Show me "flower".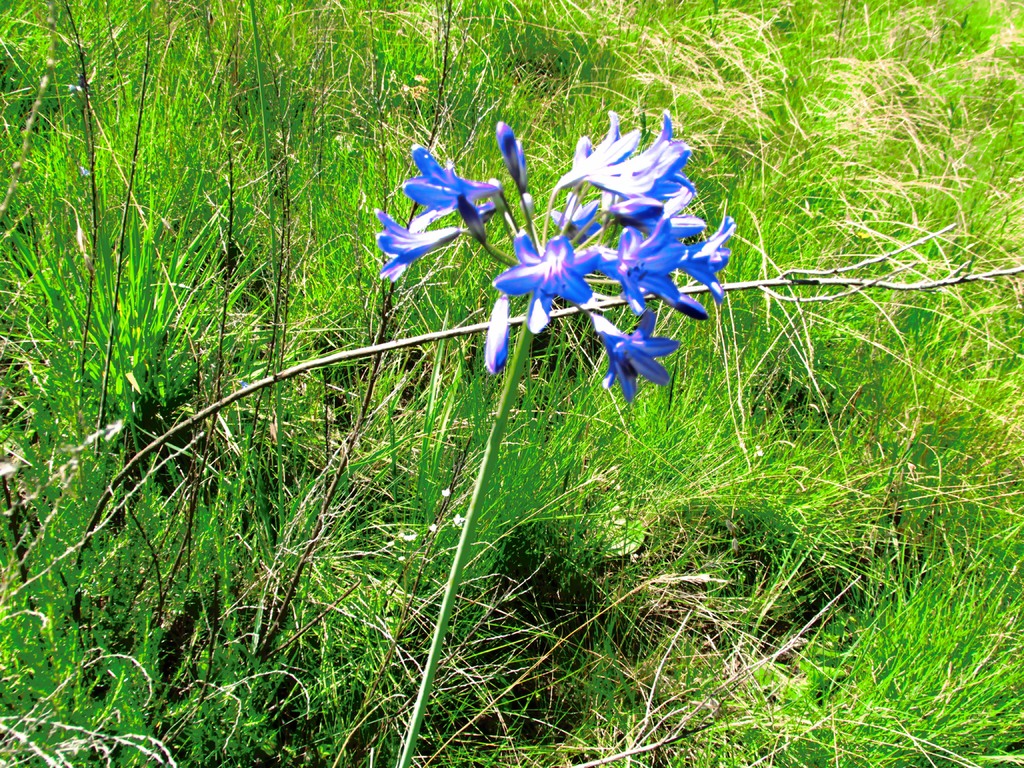
"flower" is here: select_region(490, 225, 609, 329).
